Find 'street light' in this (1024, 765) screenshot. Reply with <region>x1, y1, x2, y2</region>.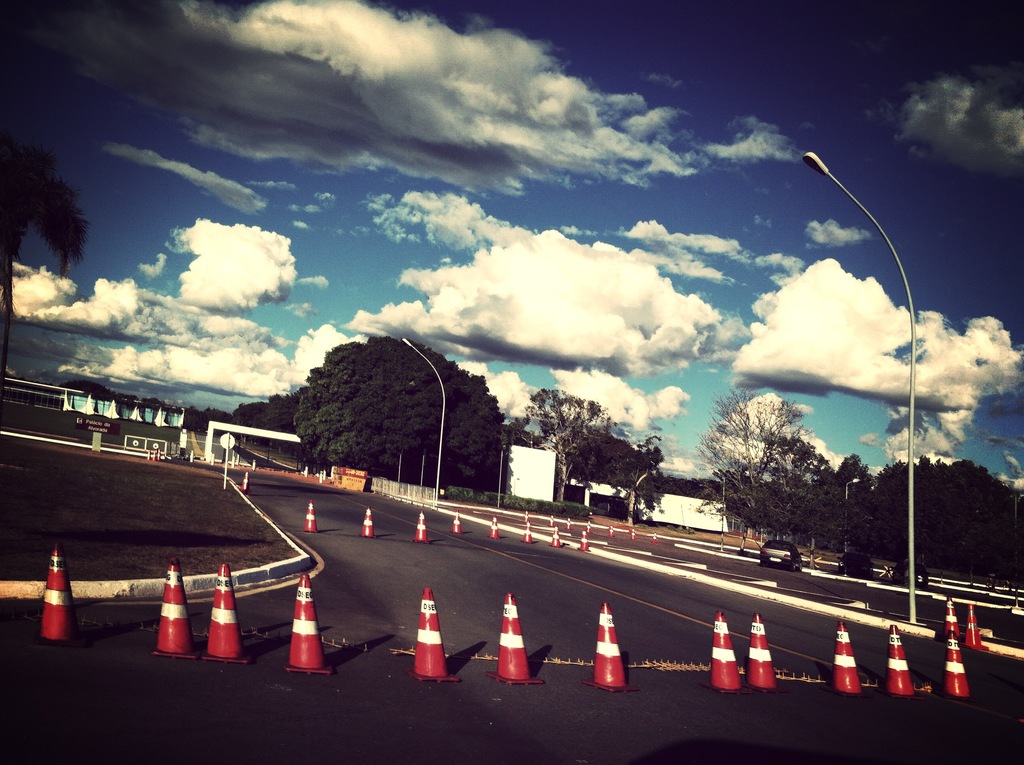
<region>712, 468, 730, 555</region>.
